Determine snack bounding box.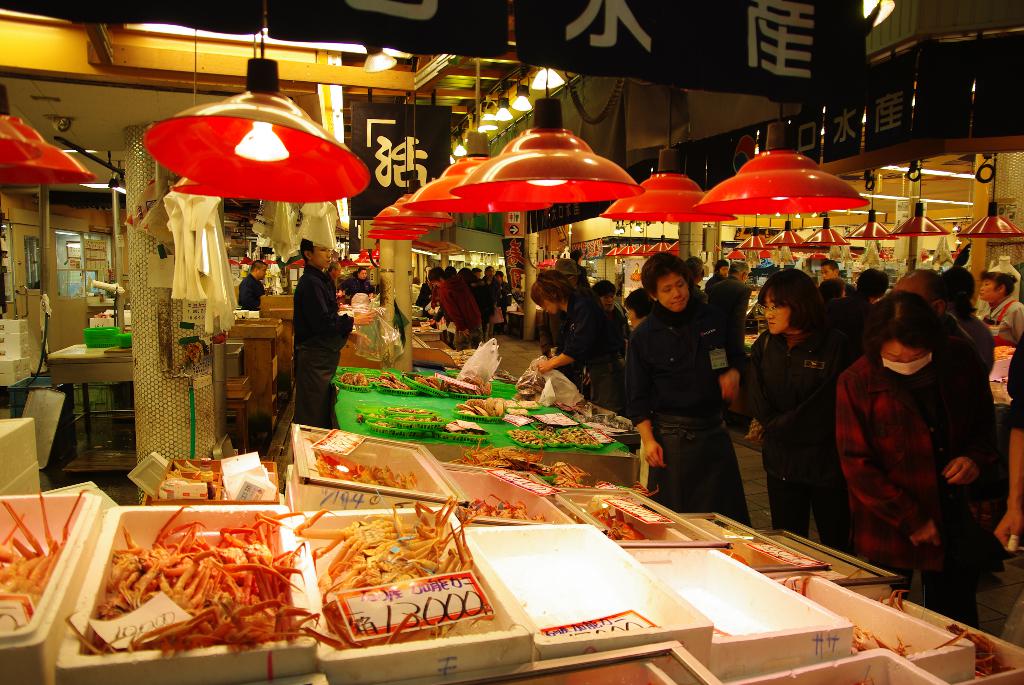
Determined: 355 374 369 384.
